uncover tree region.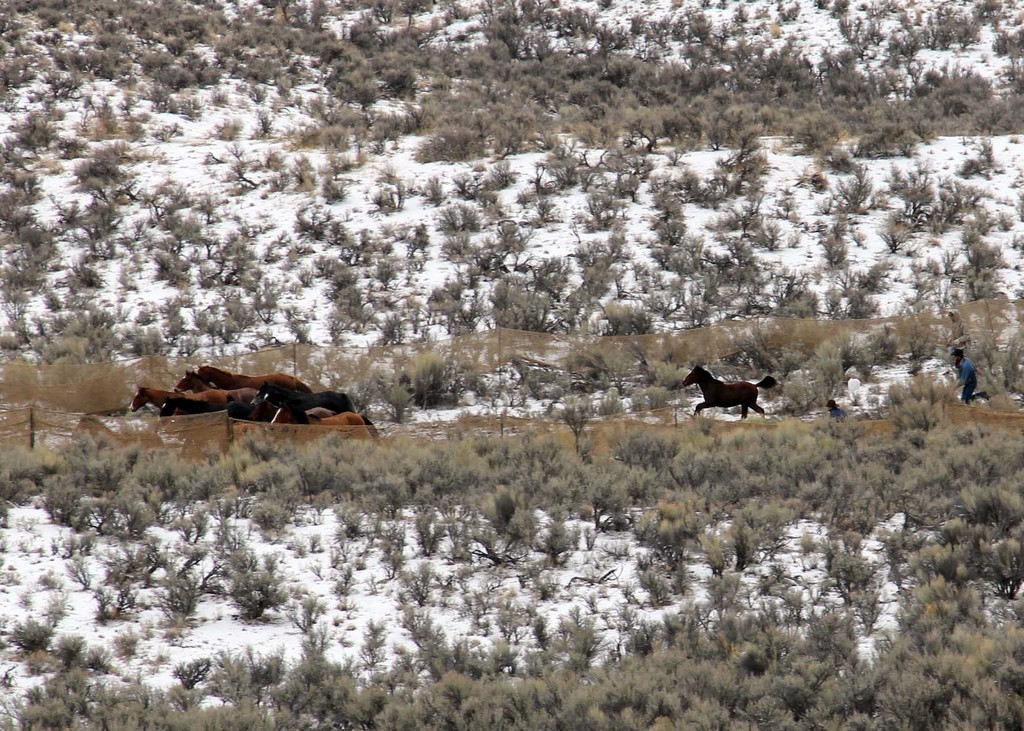
Uncovered: BBox(411, 348, 446, 410).
